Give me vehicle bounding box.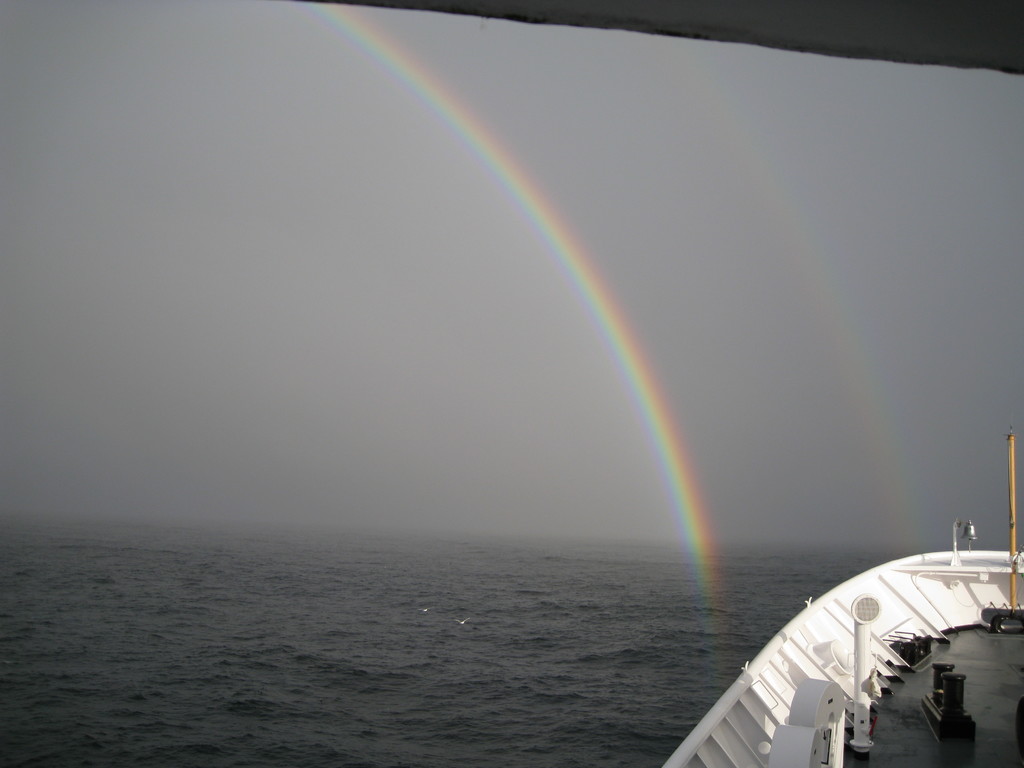
x1=659 y1=426 x2=1023 y2=767.
